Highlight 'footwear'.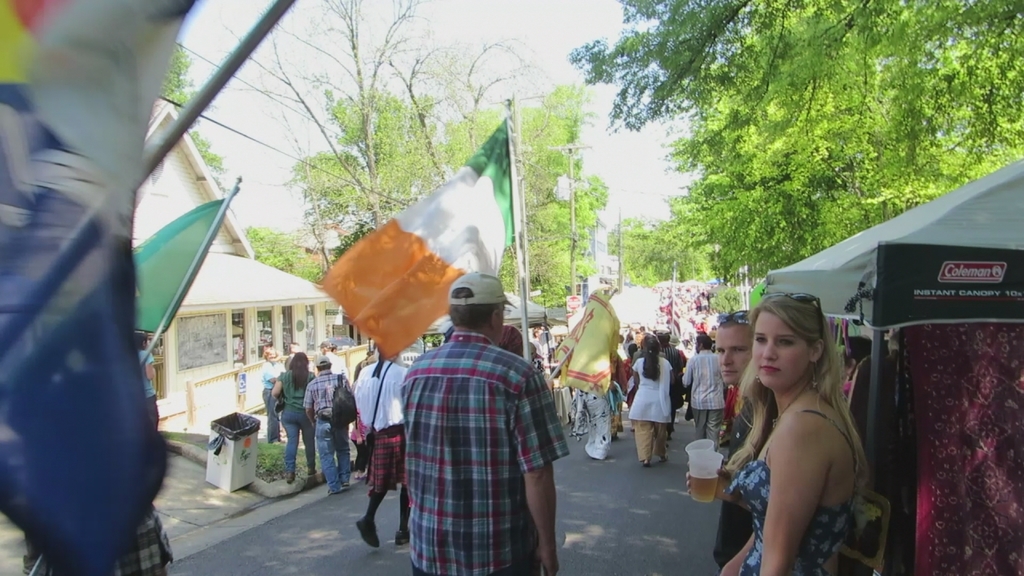
Highlighted region: 285, 470, 297, 486.
